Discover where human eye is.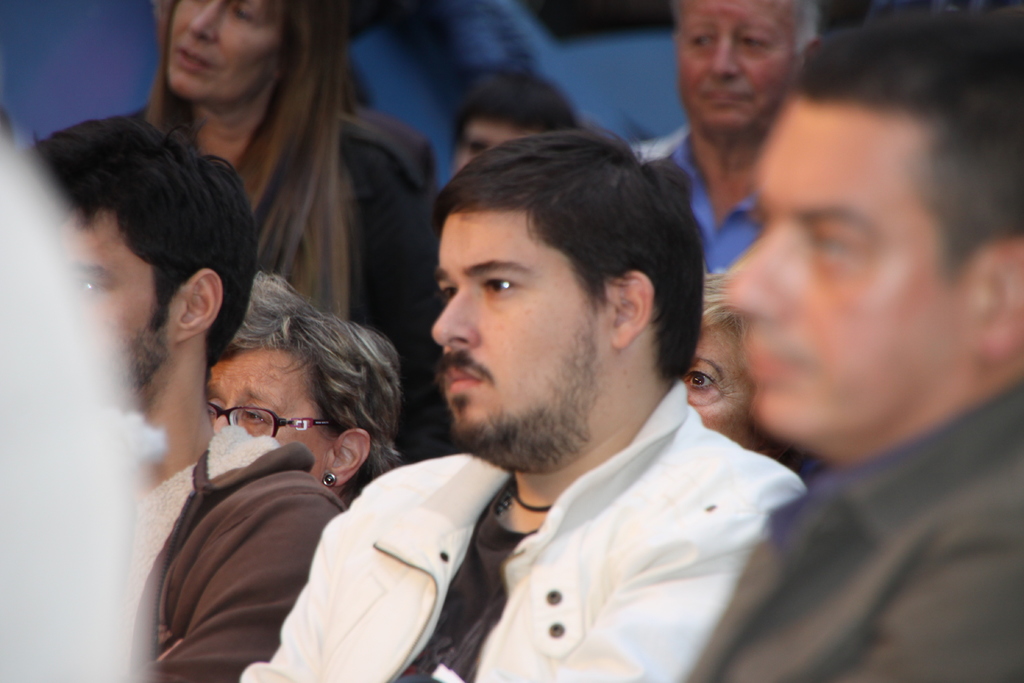
Discovered at pyautogui.locateOnScreen(687, 368, 719, 393).
